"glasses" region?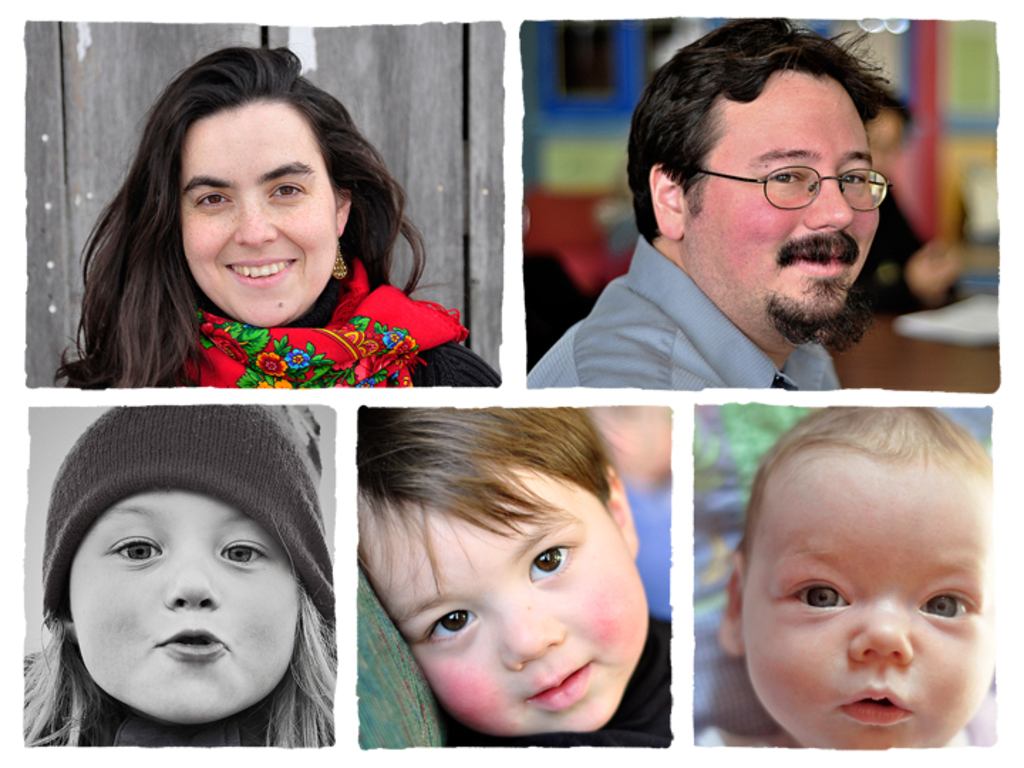
left=673, top=156, right=899, bottom=212
